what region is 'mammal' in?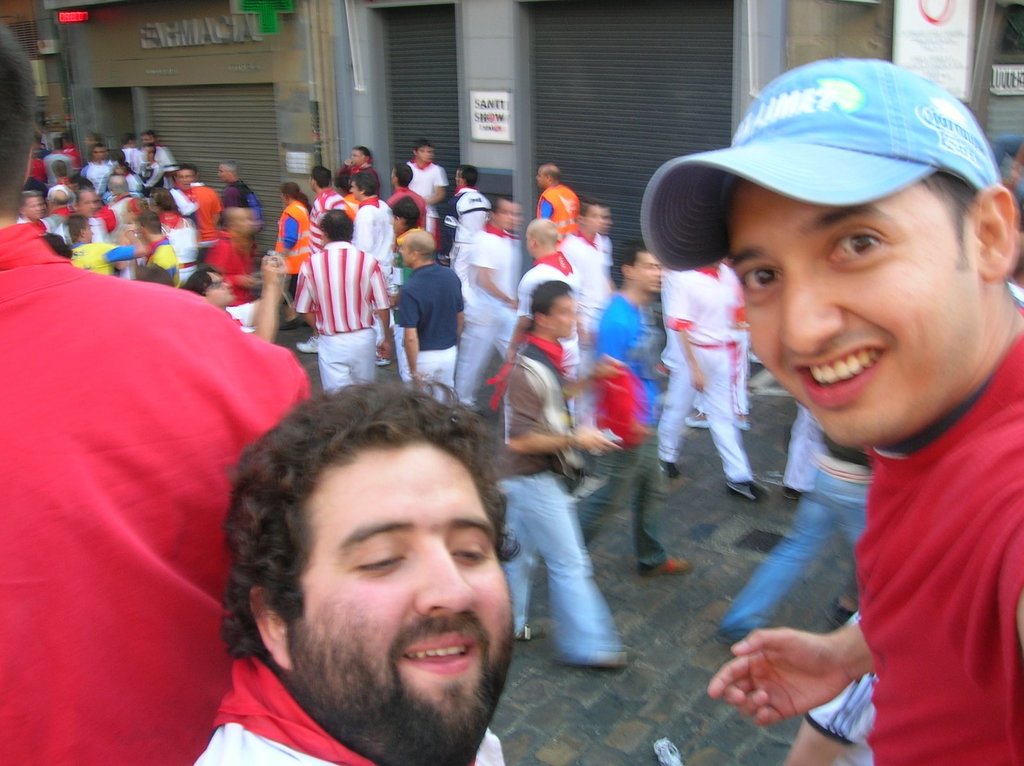
pyautogui.locateOnScreen(182, 380, 582, 752).
